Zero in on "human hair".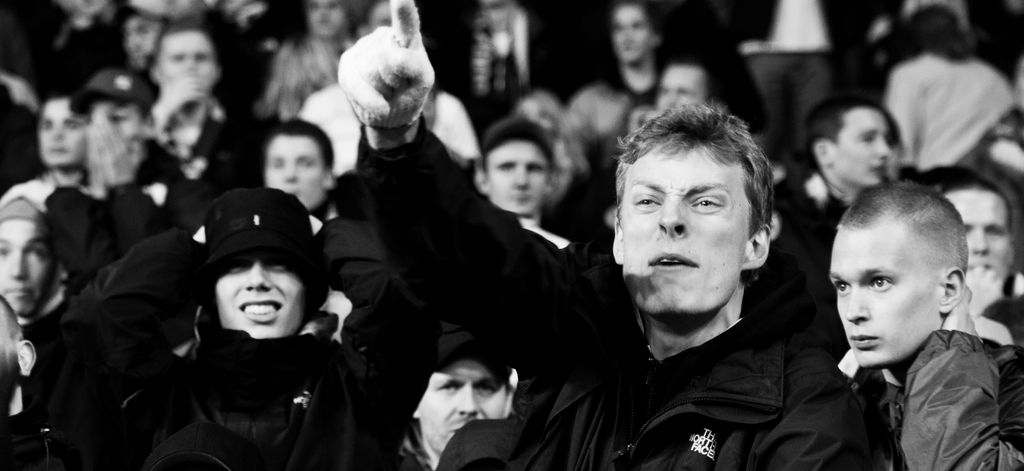
Zeroed in: bbox=(652, 49, 728, 111).
